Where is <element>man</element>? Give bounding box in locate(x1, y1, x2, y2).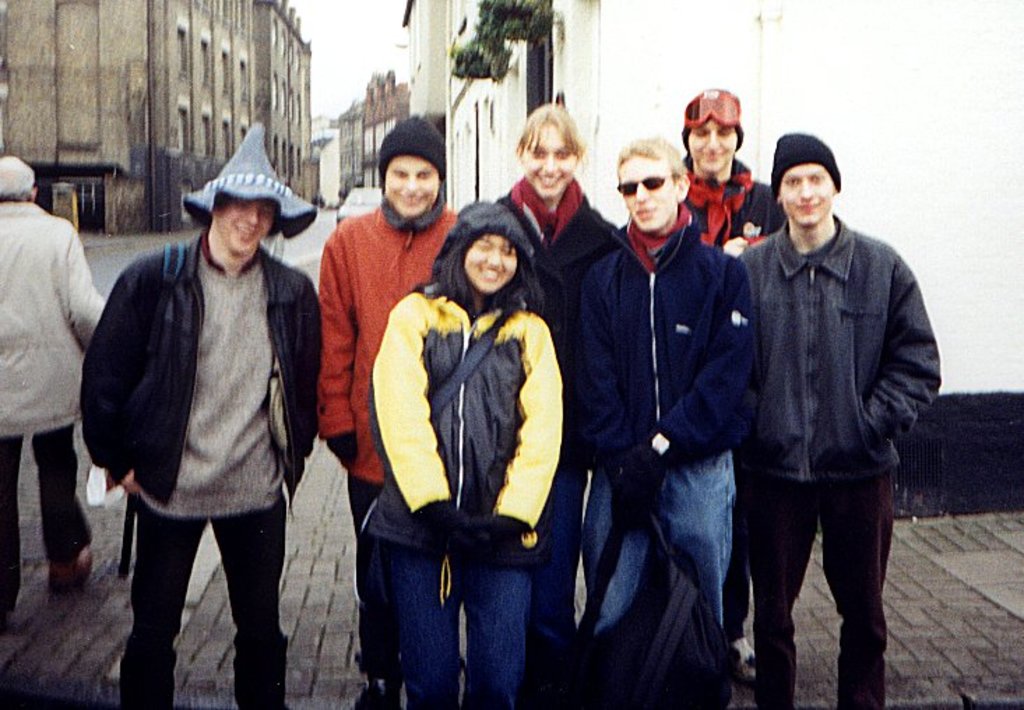
locate(0, 155, 108, 614).
